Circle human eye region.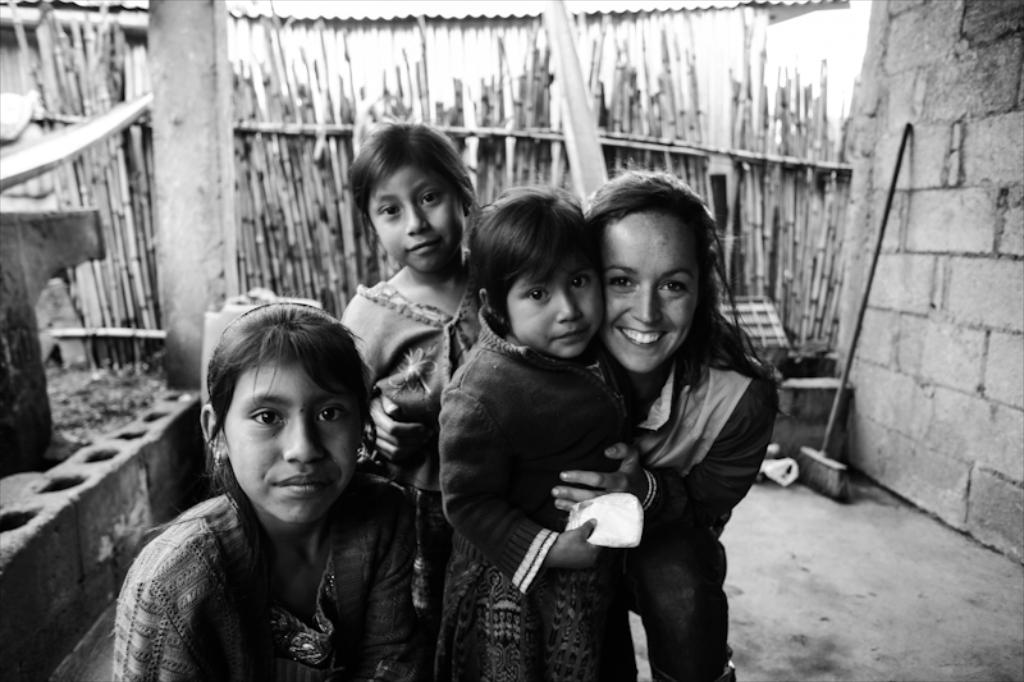
Region: [250,408,283,432].
